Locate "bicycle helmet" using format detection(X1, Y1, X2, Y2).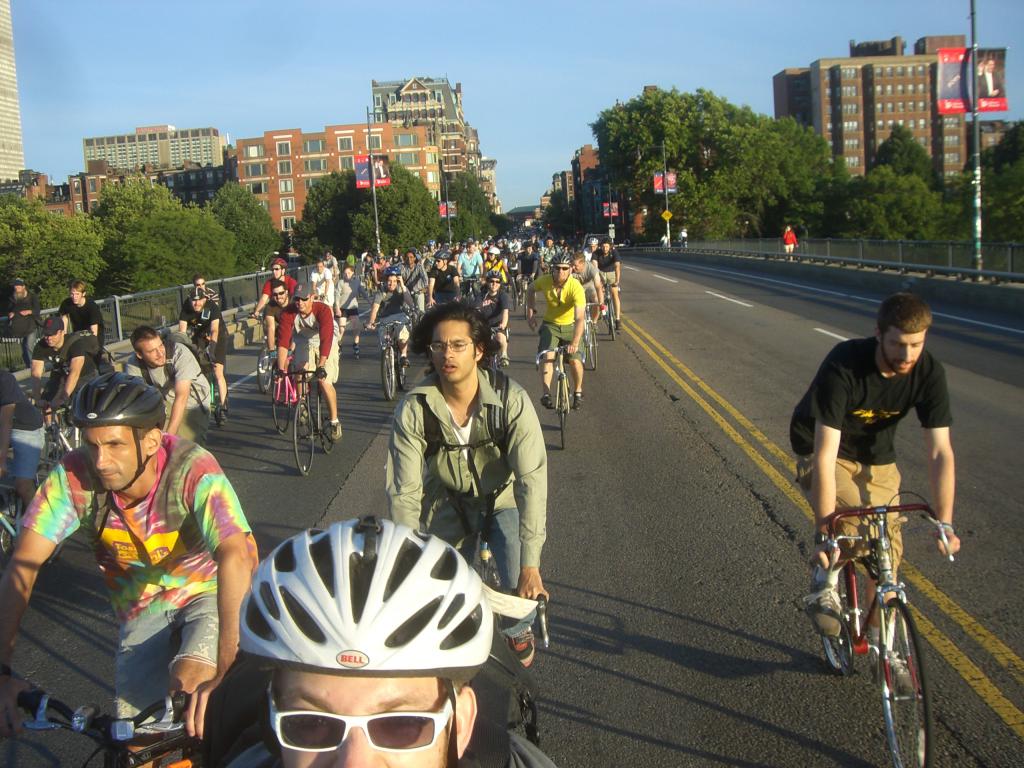
detection(193, 532, 511, 762).
